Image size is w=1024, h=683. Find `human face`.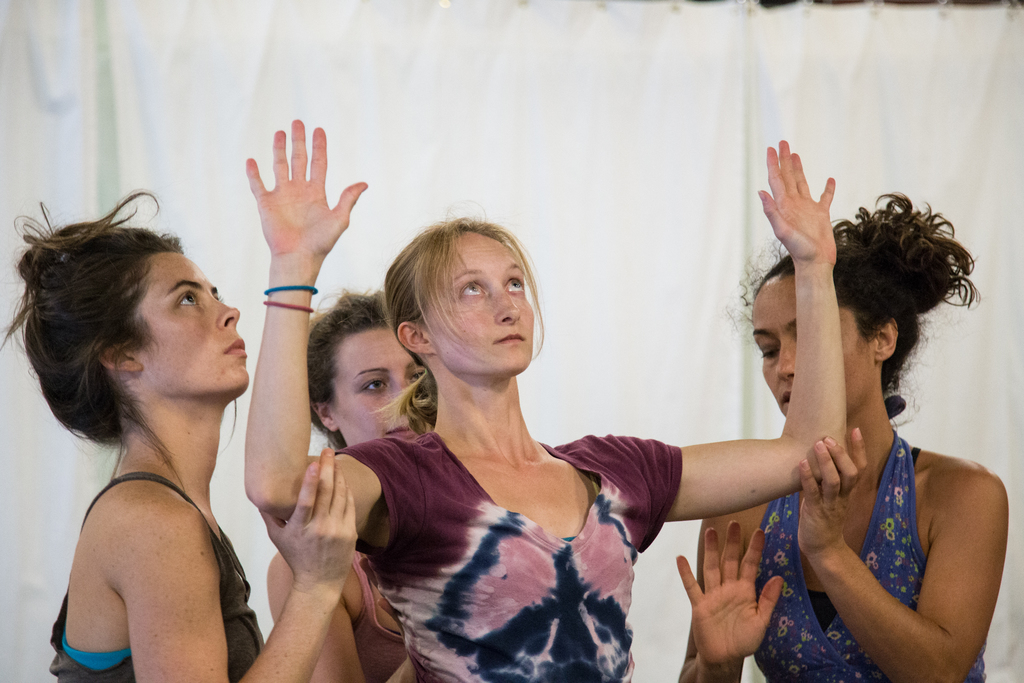
x1=330 y1=324 x2=427 y2=439.
